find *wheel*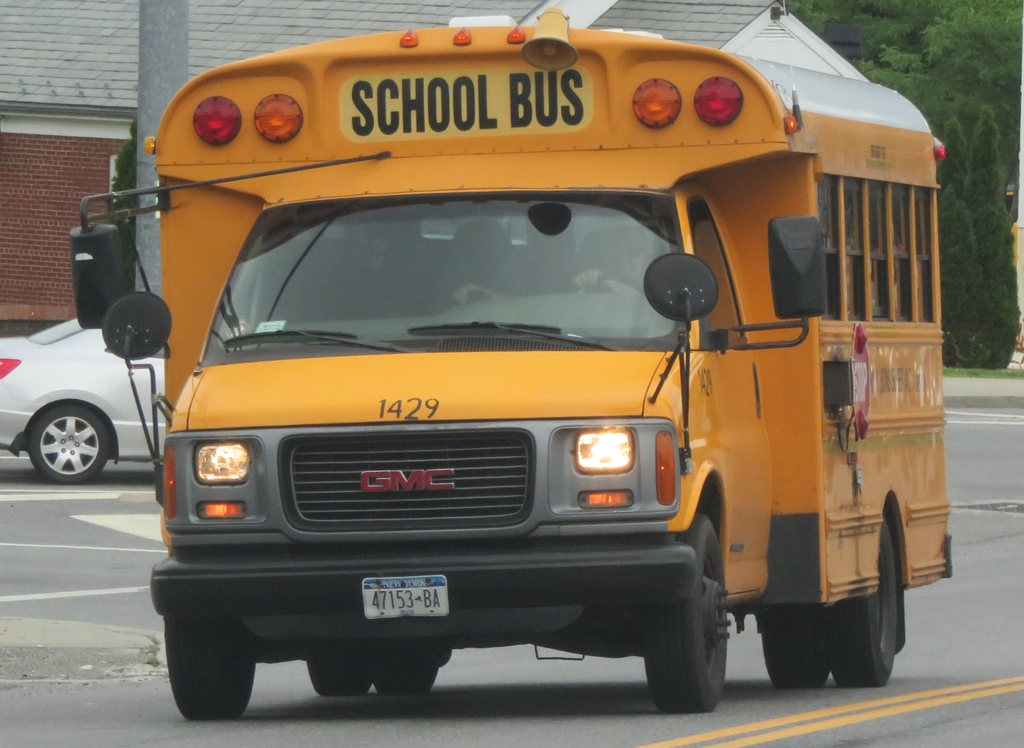
163/610/255/724
